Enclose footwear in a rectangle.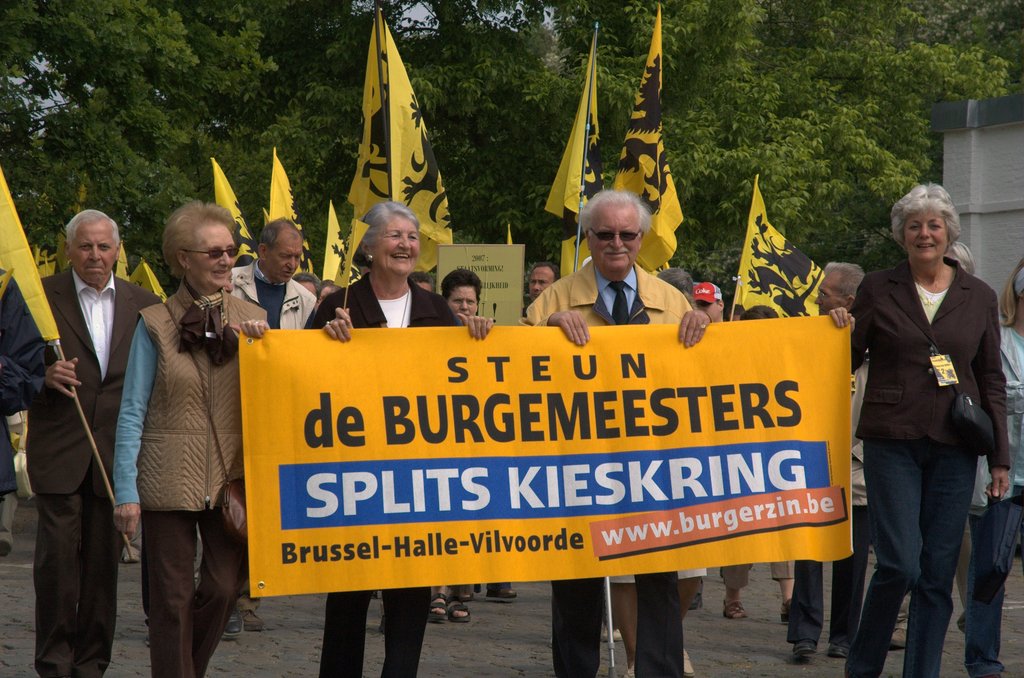
box=[476, 585, 517, 600].
